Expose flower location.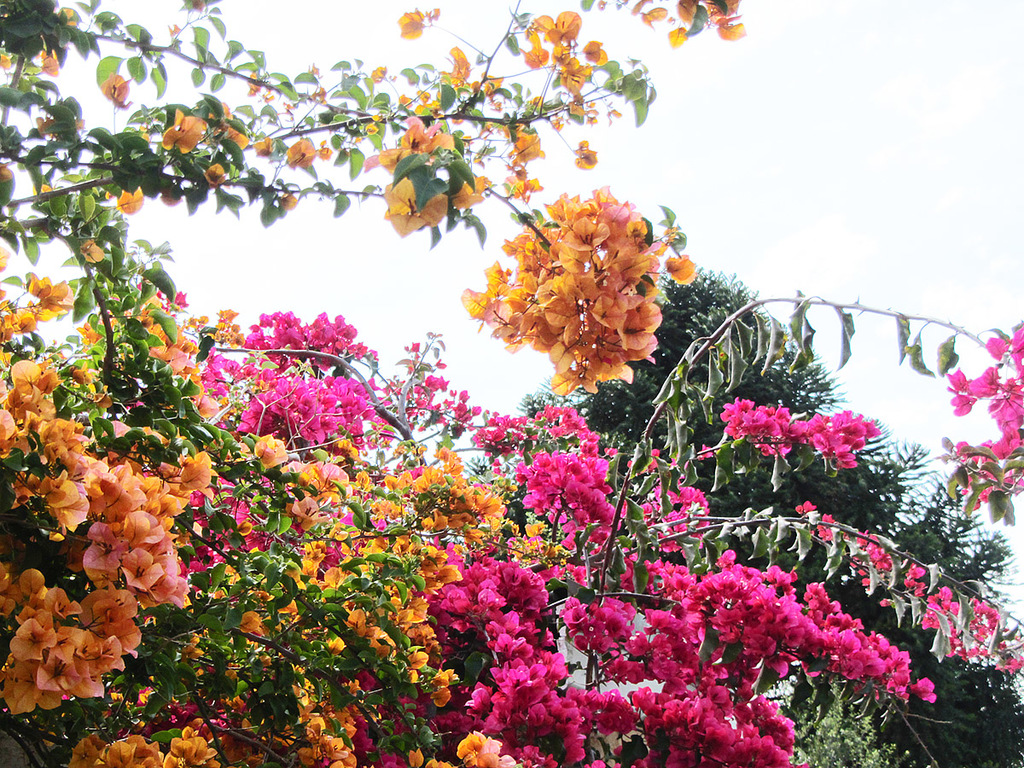
Exposed at x1=571 y1=141 x2=597 y2=167.
